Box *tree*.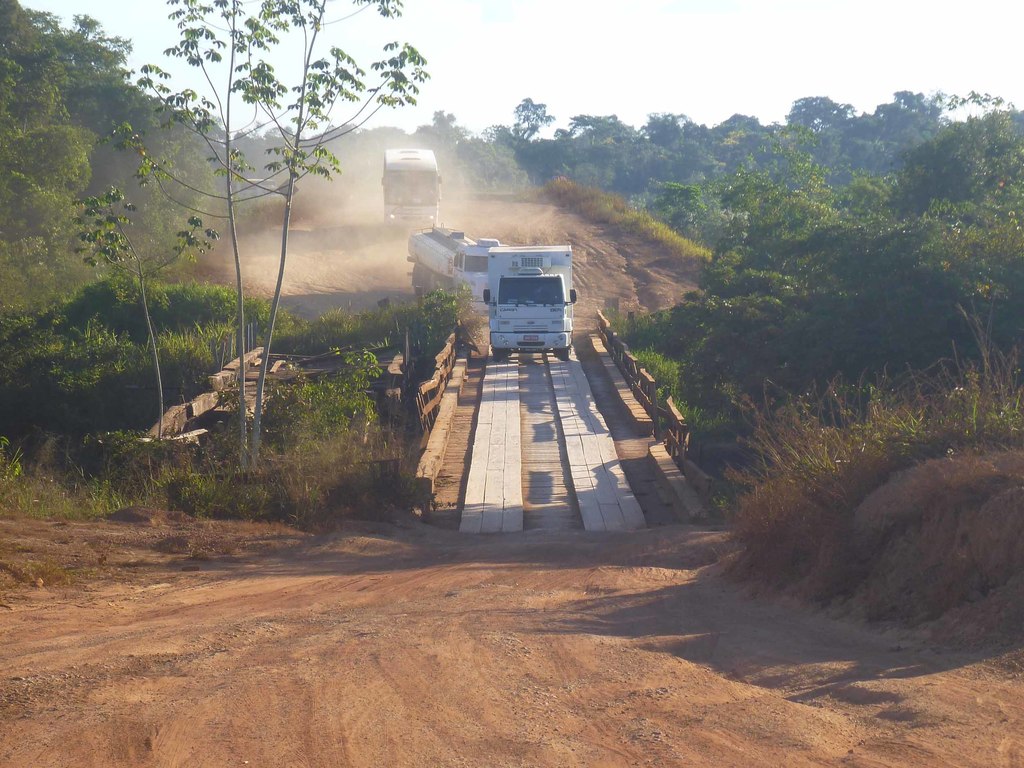
select_region(433, 73, 1023, 521).
